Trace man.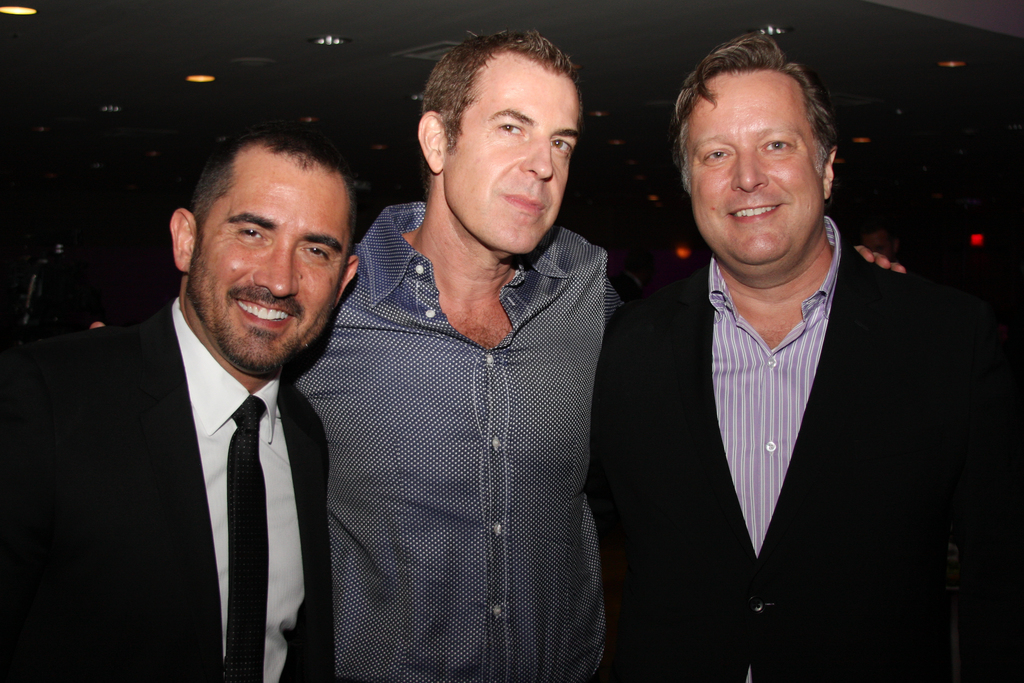
Traced to left=285, top=24, right=914, bottom=682.
